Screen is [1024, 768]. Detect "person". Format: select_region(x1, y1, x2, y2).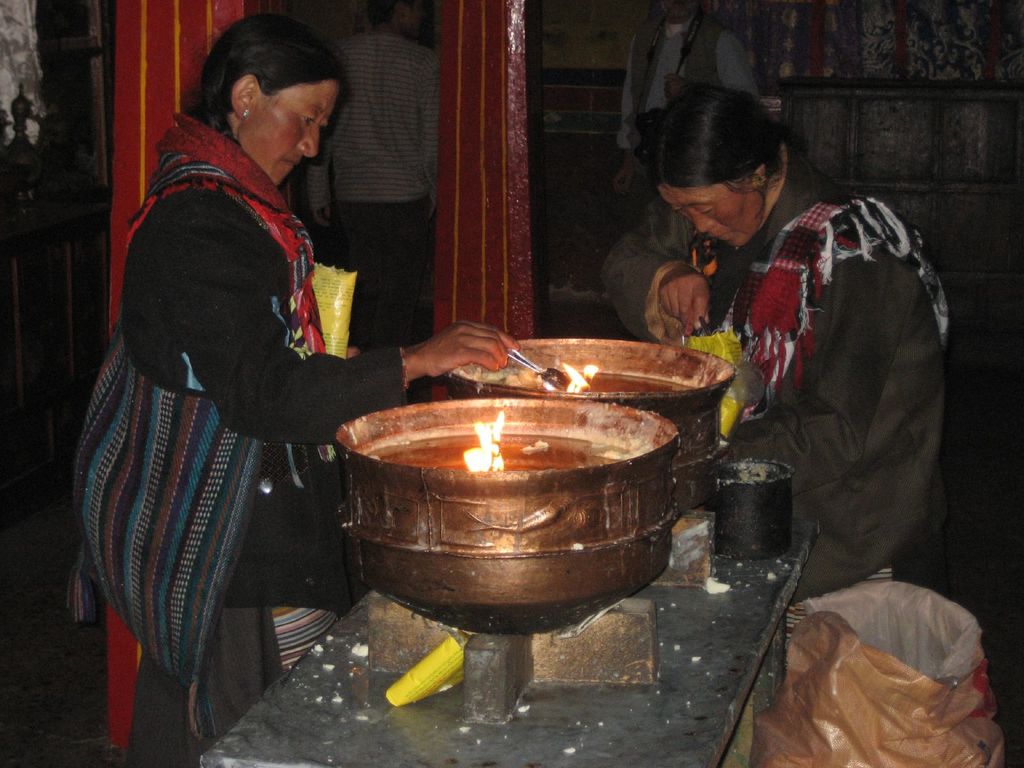
select_region(301, 0, 443, 390).
